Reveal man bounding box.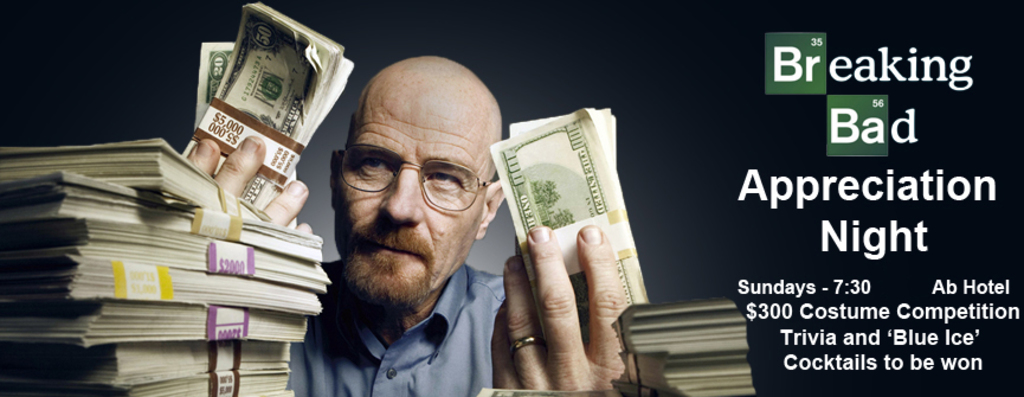
Revealed: 271/41/559/392.
